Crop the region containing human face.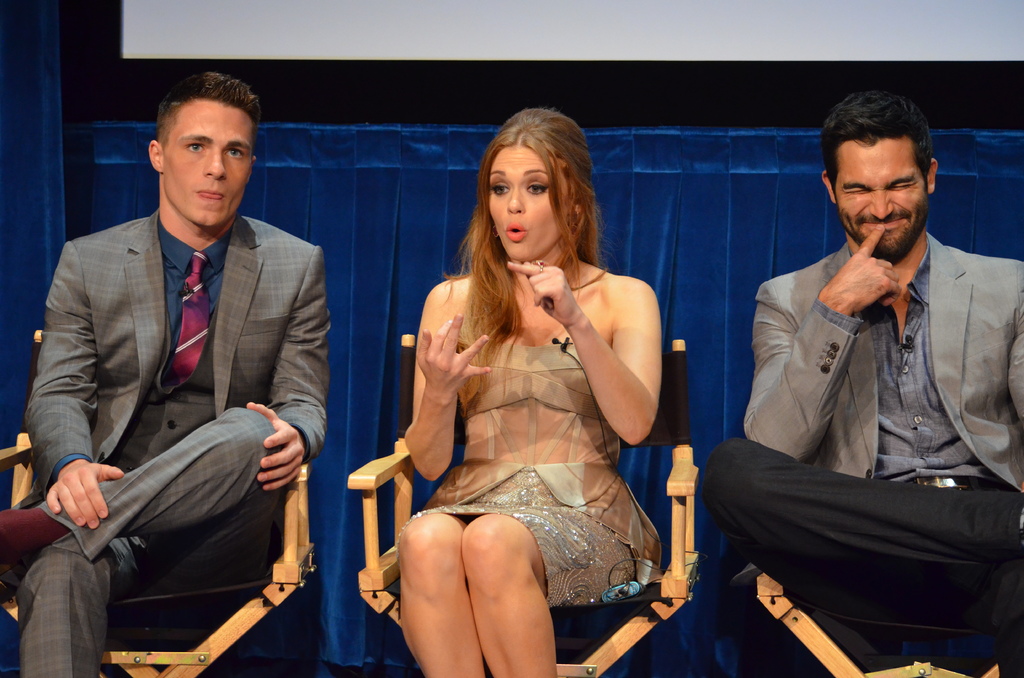
Crop region: <box>158,102,255,230</box>.
